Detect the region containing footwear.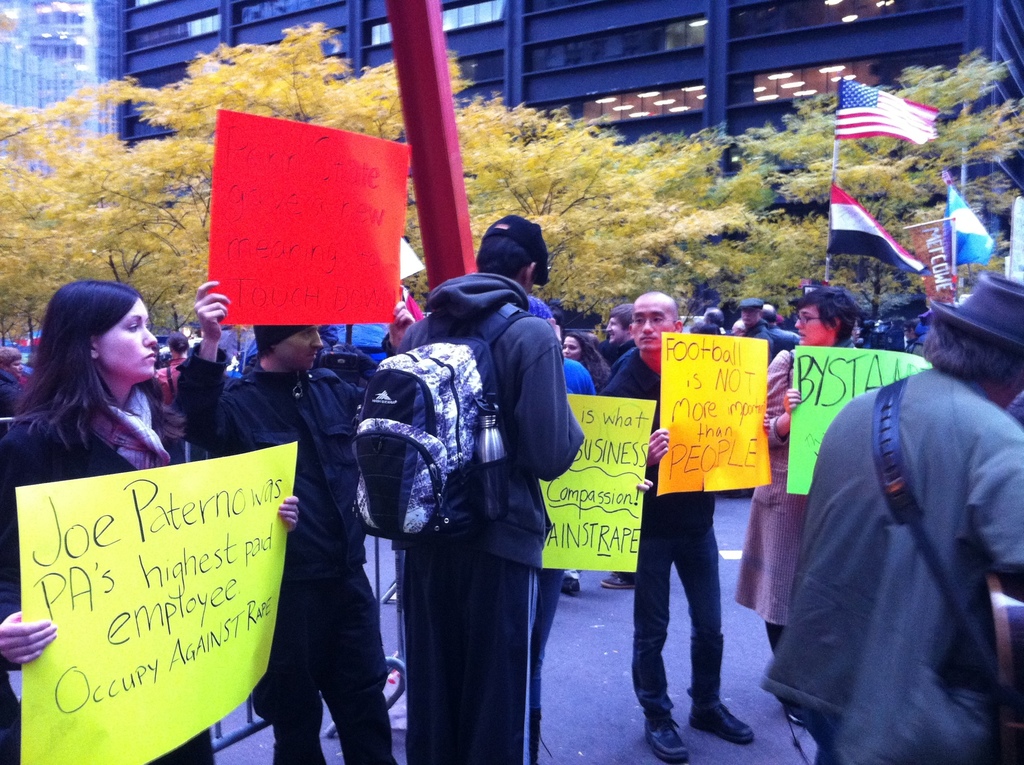
<region>598, 572, 632, 590</region>.
